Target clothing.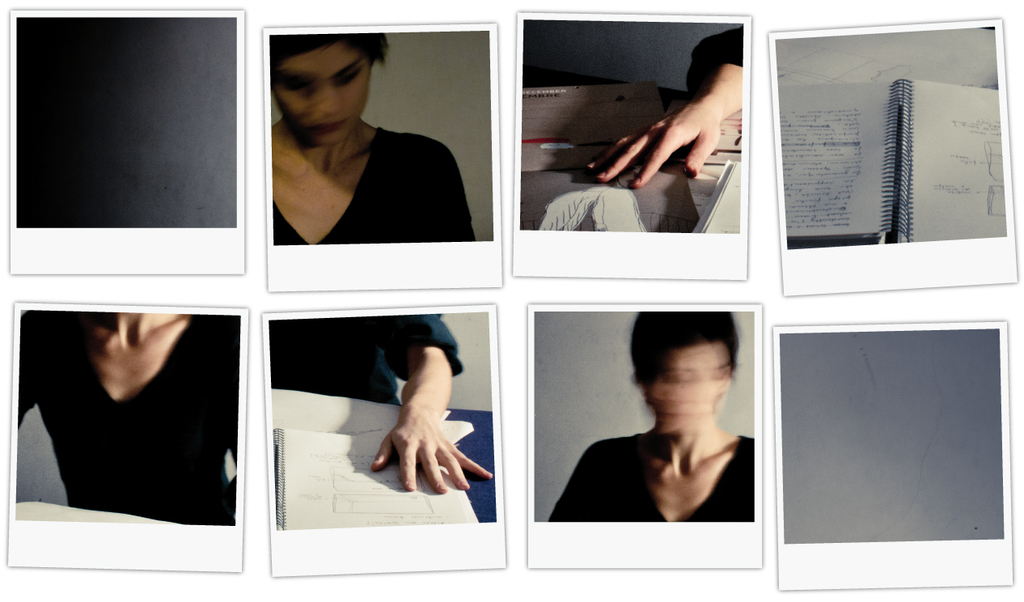
Target region: 238/89/463/250.
